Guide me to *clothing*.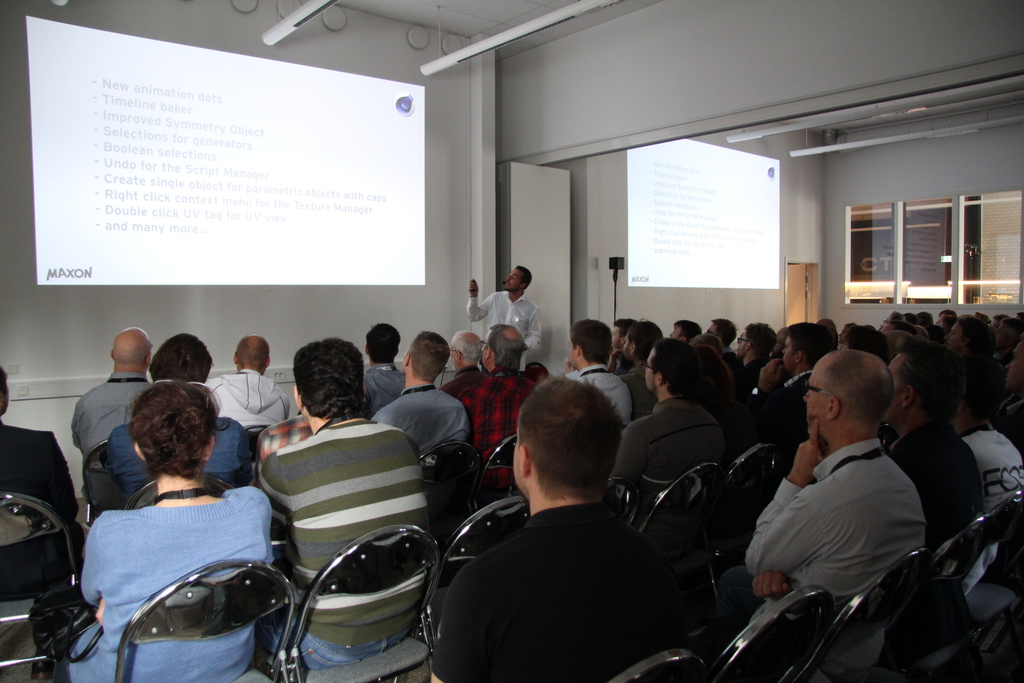
Guidance: left=614, top=395, right=729, bottom=495.
